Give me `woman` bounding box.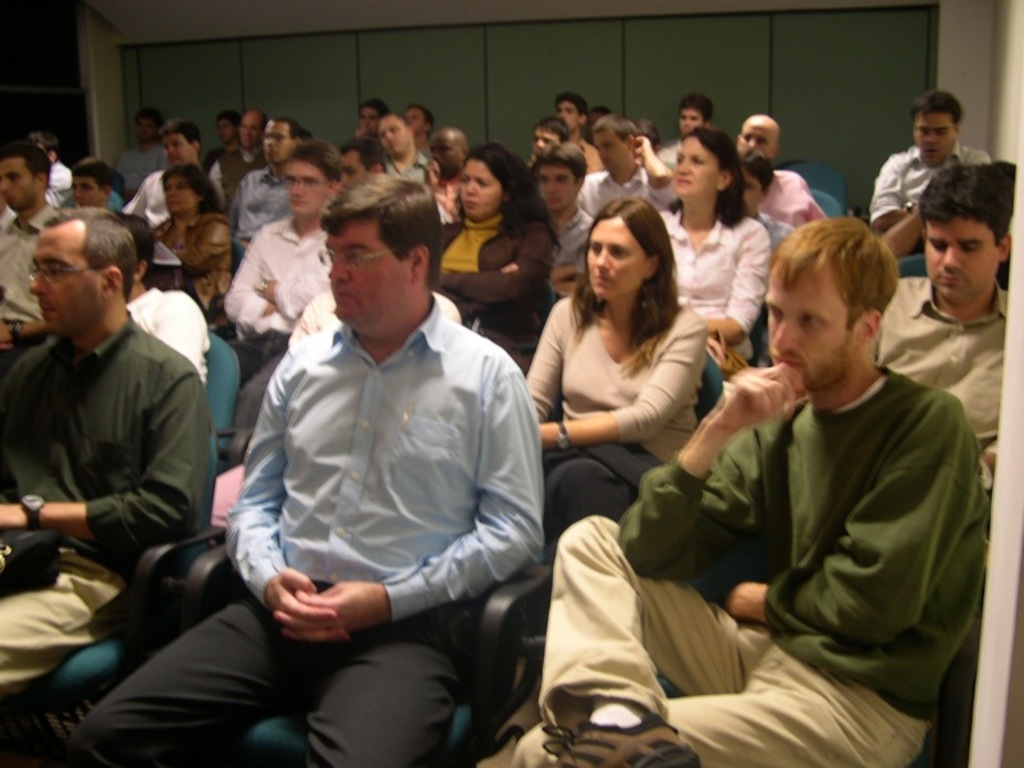
l=151, t=160, r=236, b=335.
